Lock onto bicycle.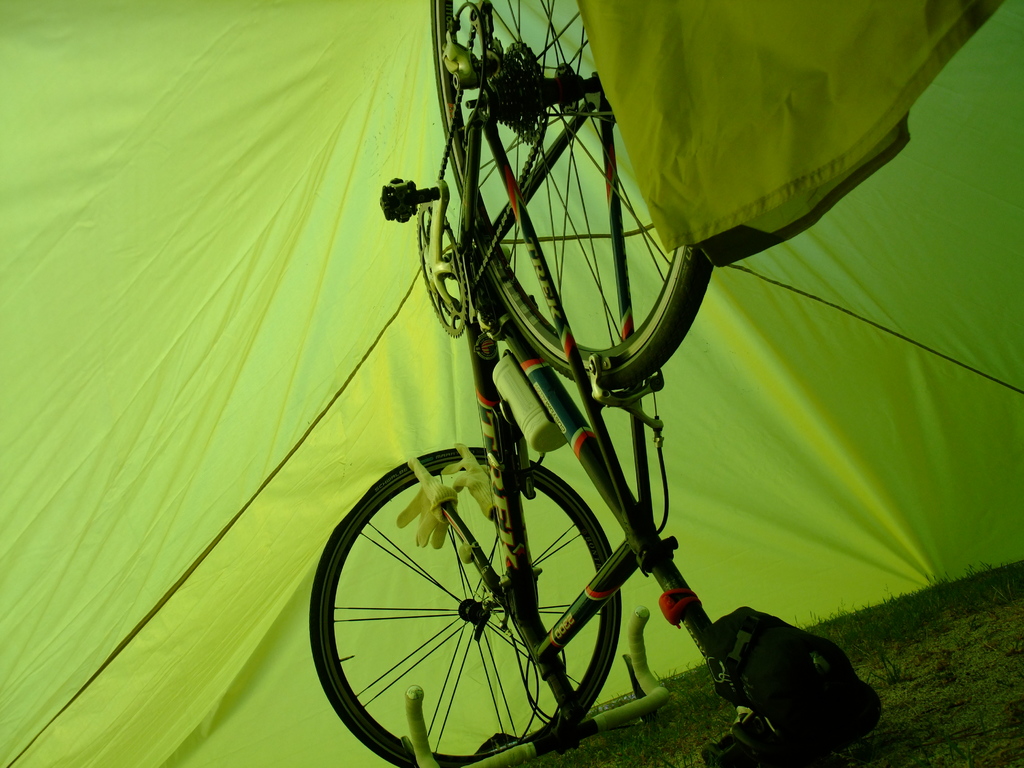
Locked: rect(314, 22, 787, 762).
